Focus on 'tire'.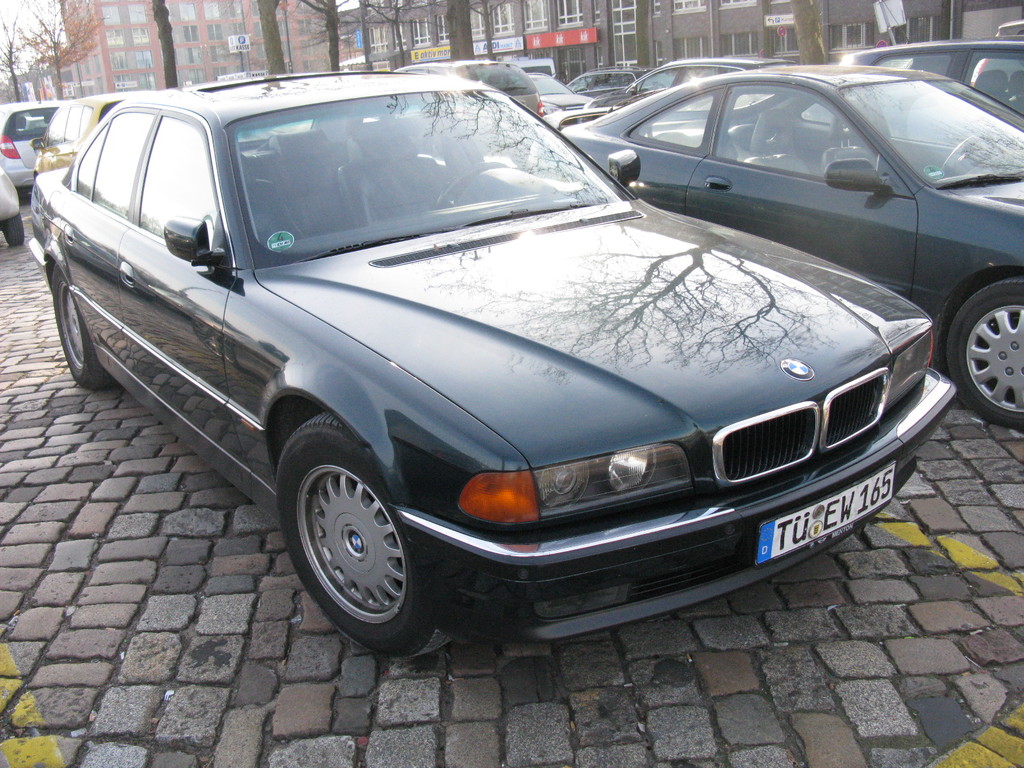
Focused at x1=1, y1=211, x2=28, y2=249.
